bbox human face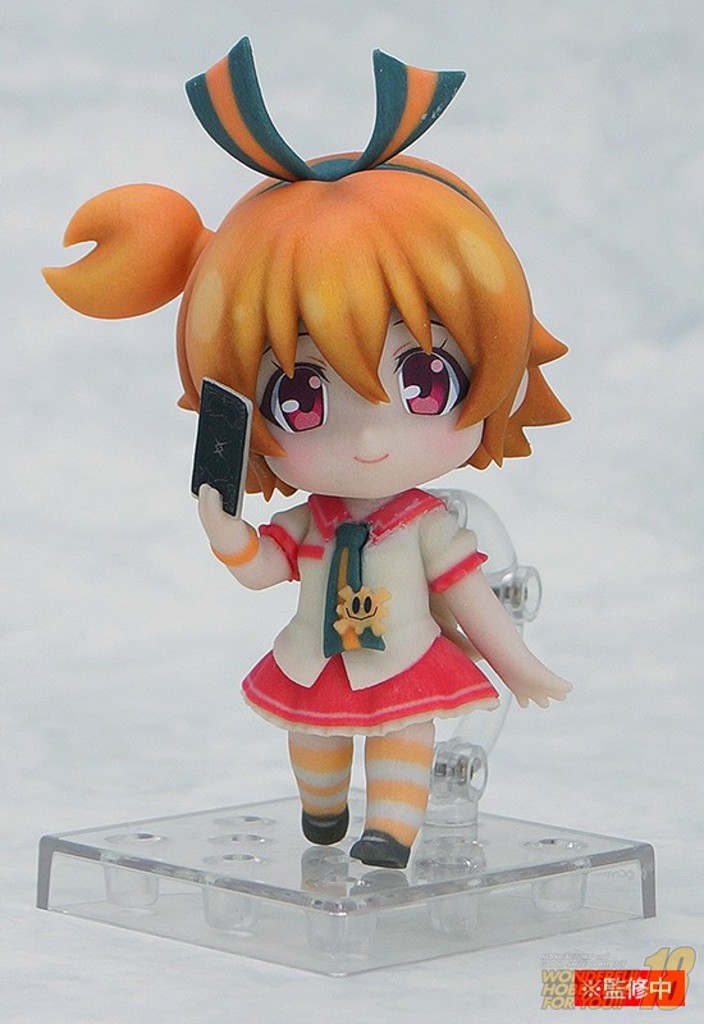
bbox(257, 305, 479, 512)
